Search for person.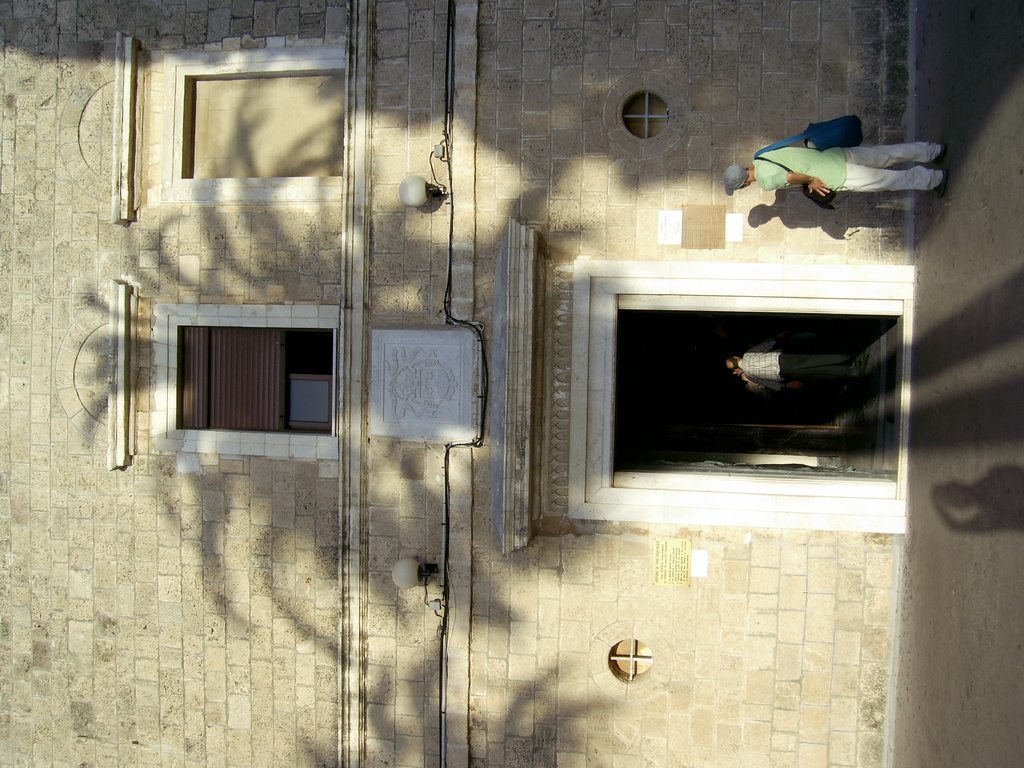
Found at 727/337/865/392.
